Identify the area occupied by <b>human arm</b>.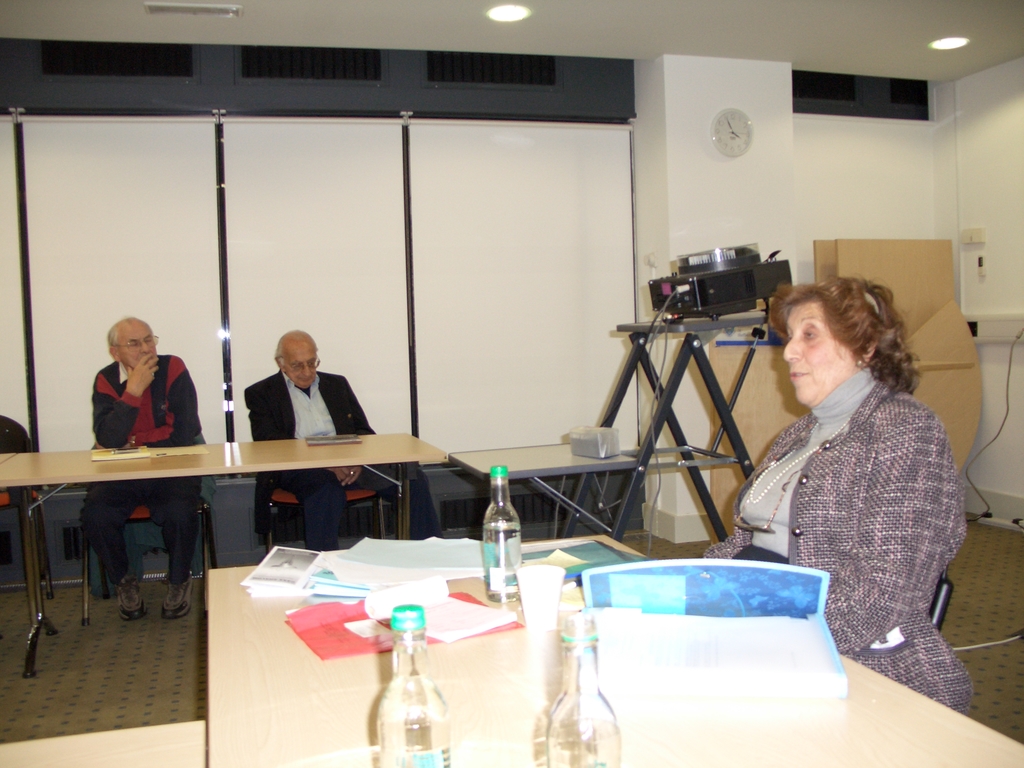
Area: {"x1": 244, "y1": 388, "x2": 355, "y2": 483}.
